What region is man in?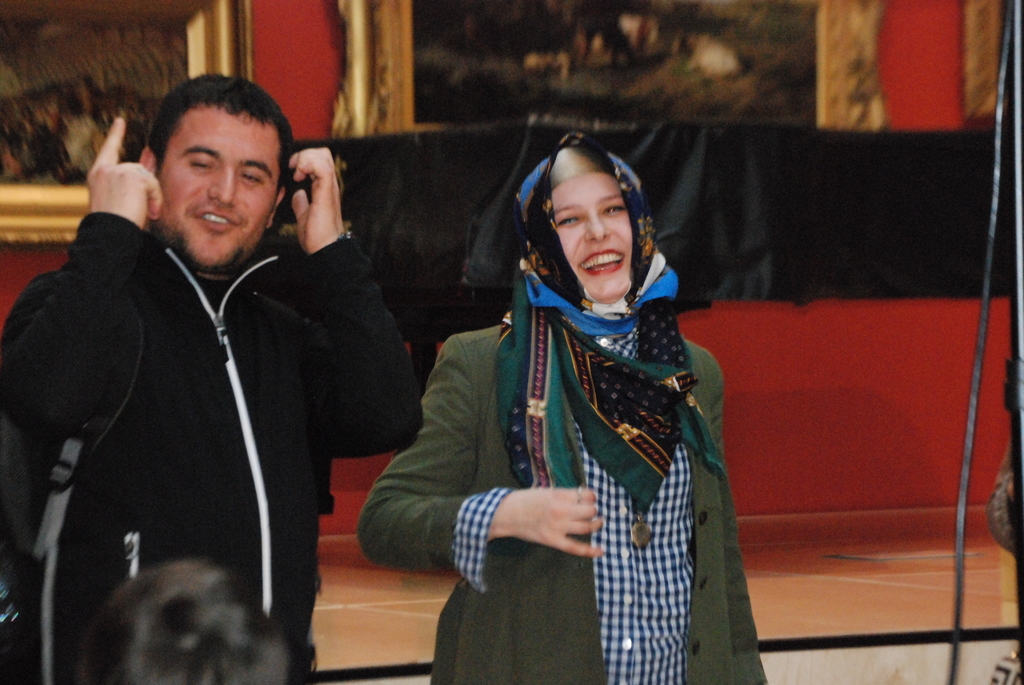
18, 64, 414, 673.
